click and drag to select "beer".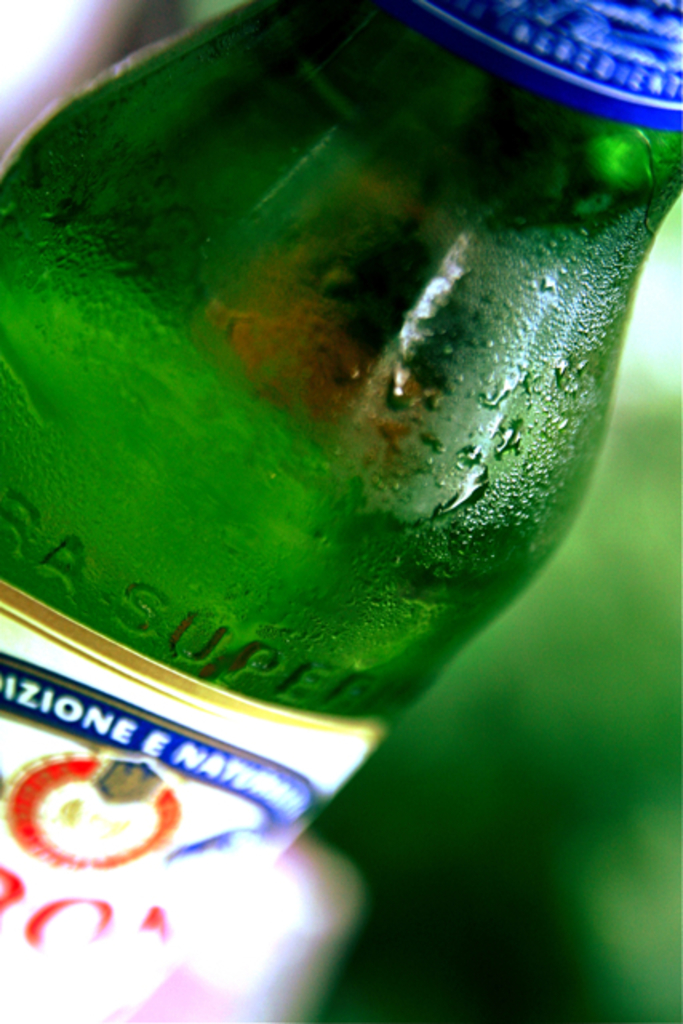
Selection: l=0, t=0, r=681, b=1022.
